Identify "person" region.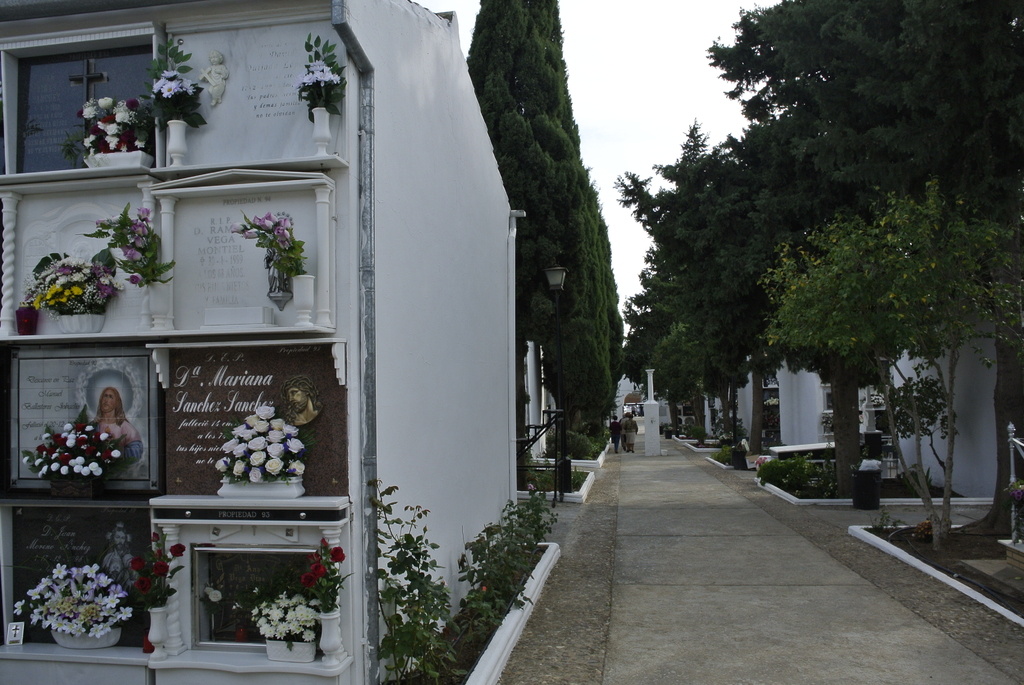
Region: bbox=[625, 415, 637, 452].
